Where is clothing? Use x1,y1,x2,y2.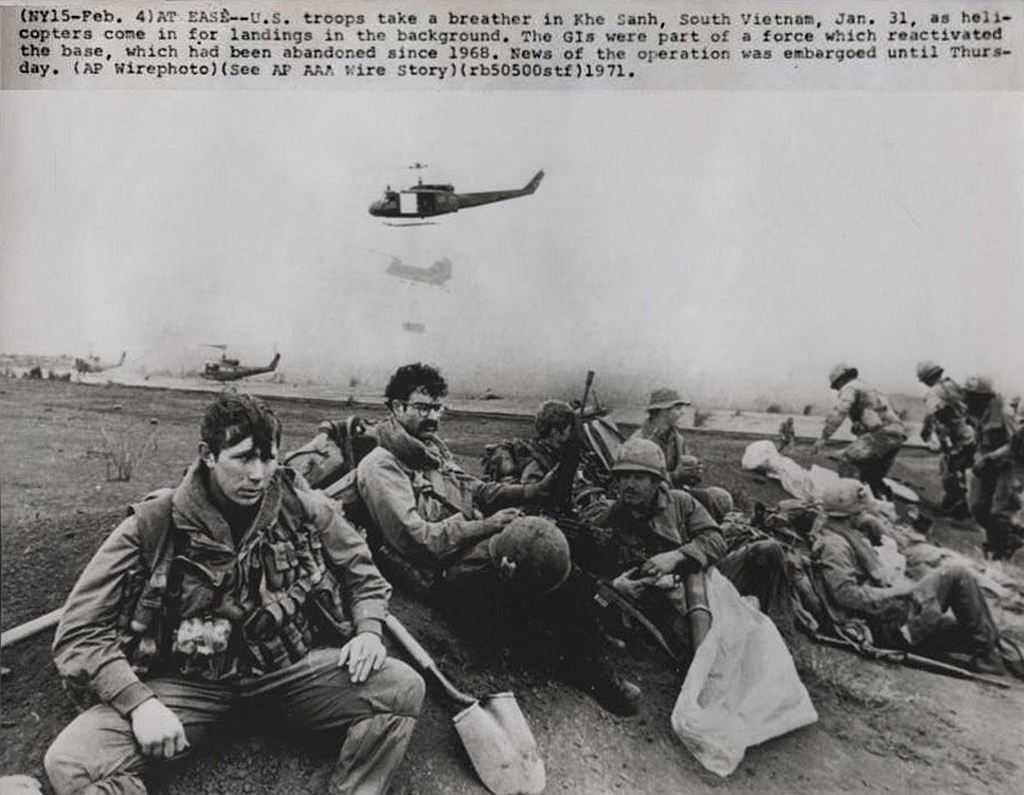
807,522,1002,656.
